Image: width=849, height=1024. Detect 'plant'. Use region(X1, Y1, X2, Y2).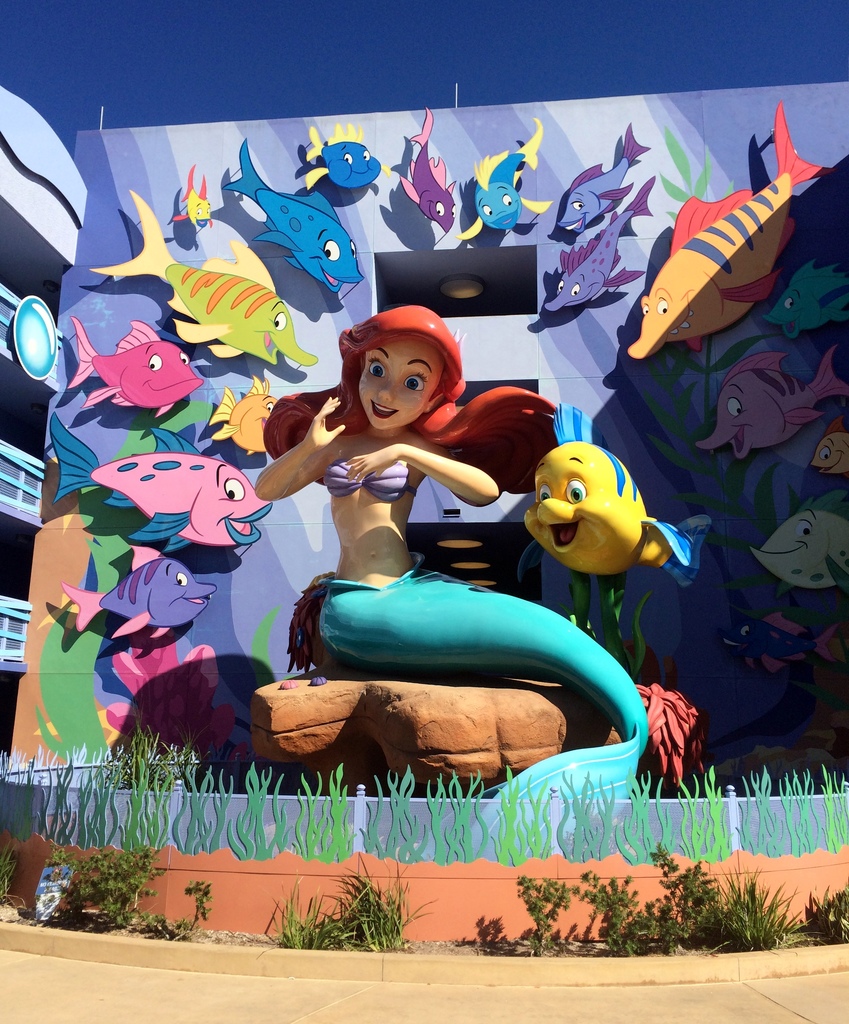
region(557, 568, 656, 678).
